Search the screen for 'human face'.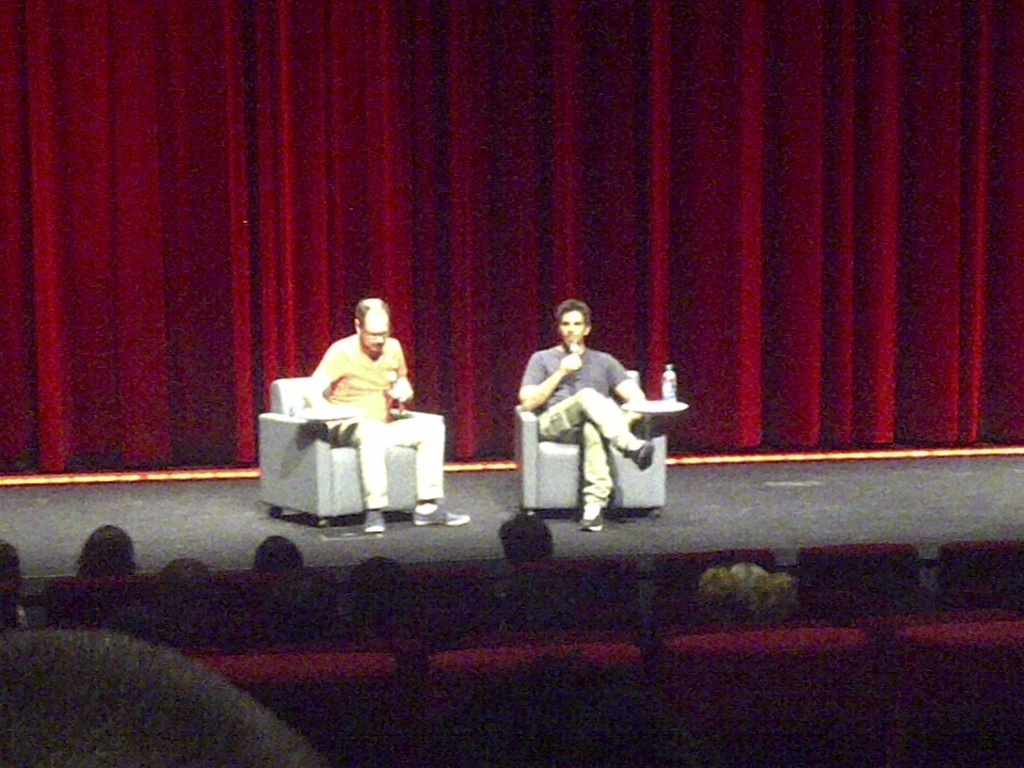
Found at bbox=[561, 310, 585, 340].
